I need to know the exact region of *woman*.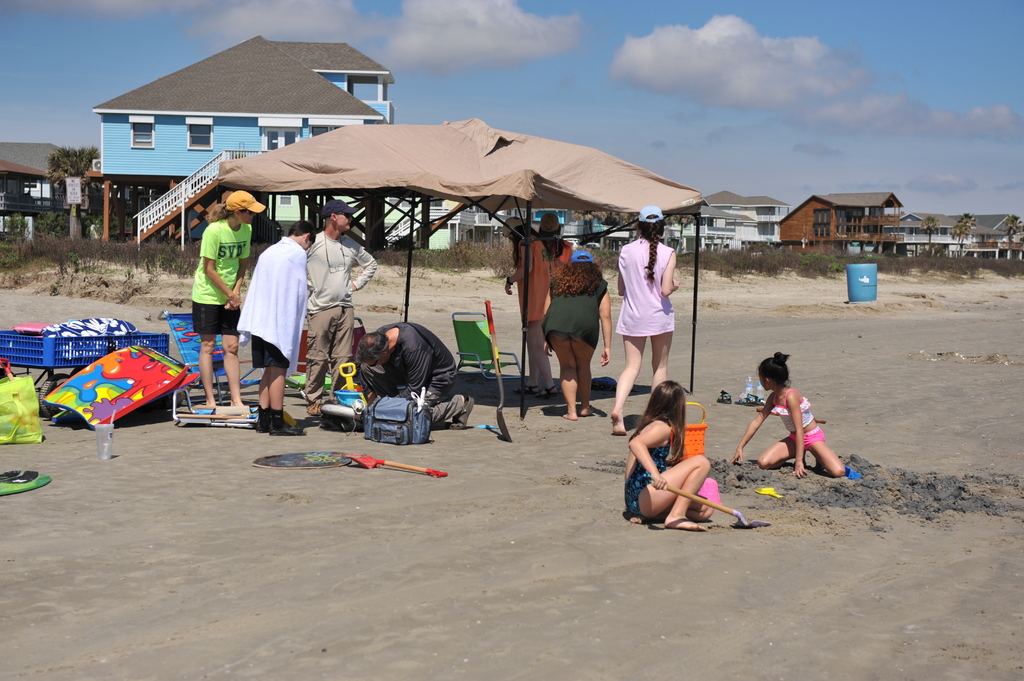
Region: box=[502, 215, 559, 399].
